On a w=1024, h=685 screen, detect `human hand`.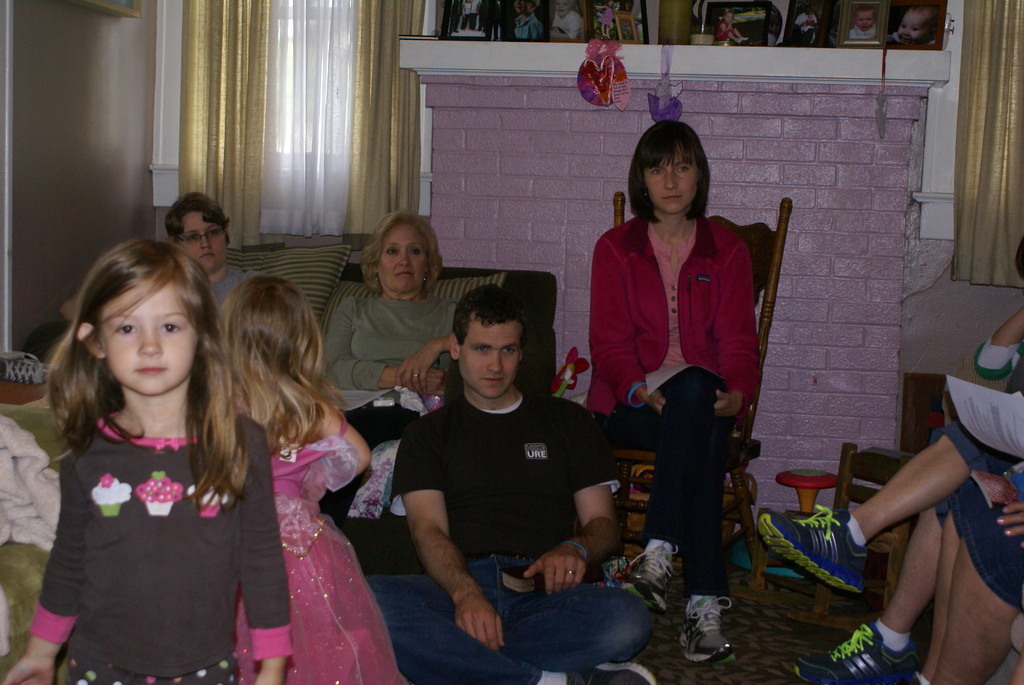
detection(390, 342, 436, 397).
